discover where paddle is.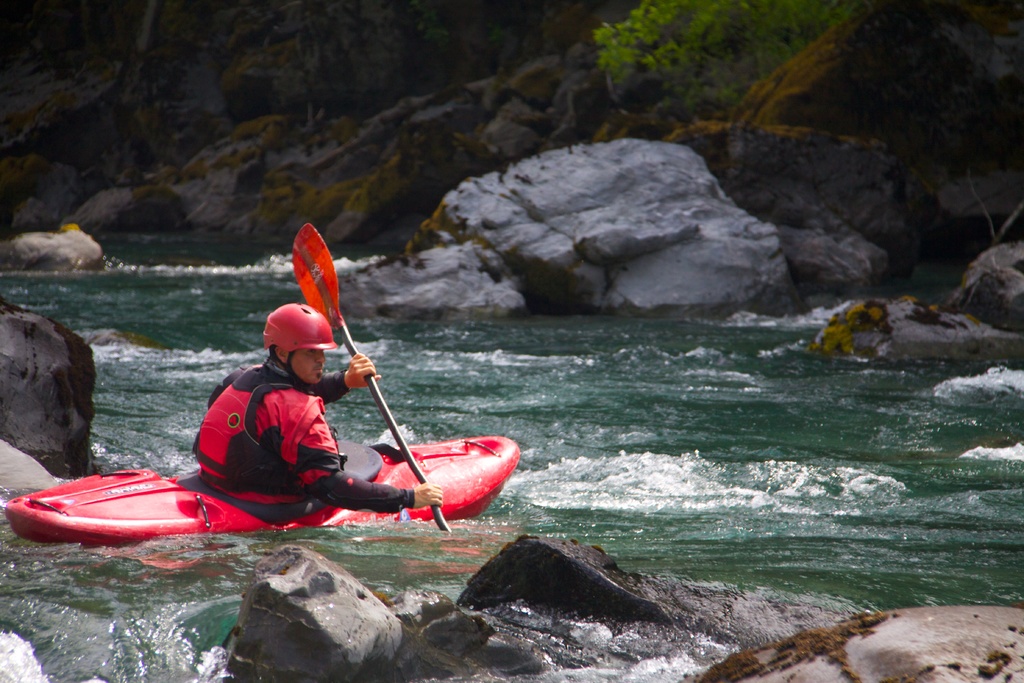
Discovered at [241,188,491,584].
